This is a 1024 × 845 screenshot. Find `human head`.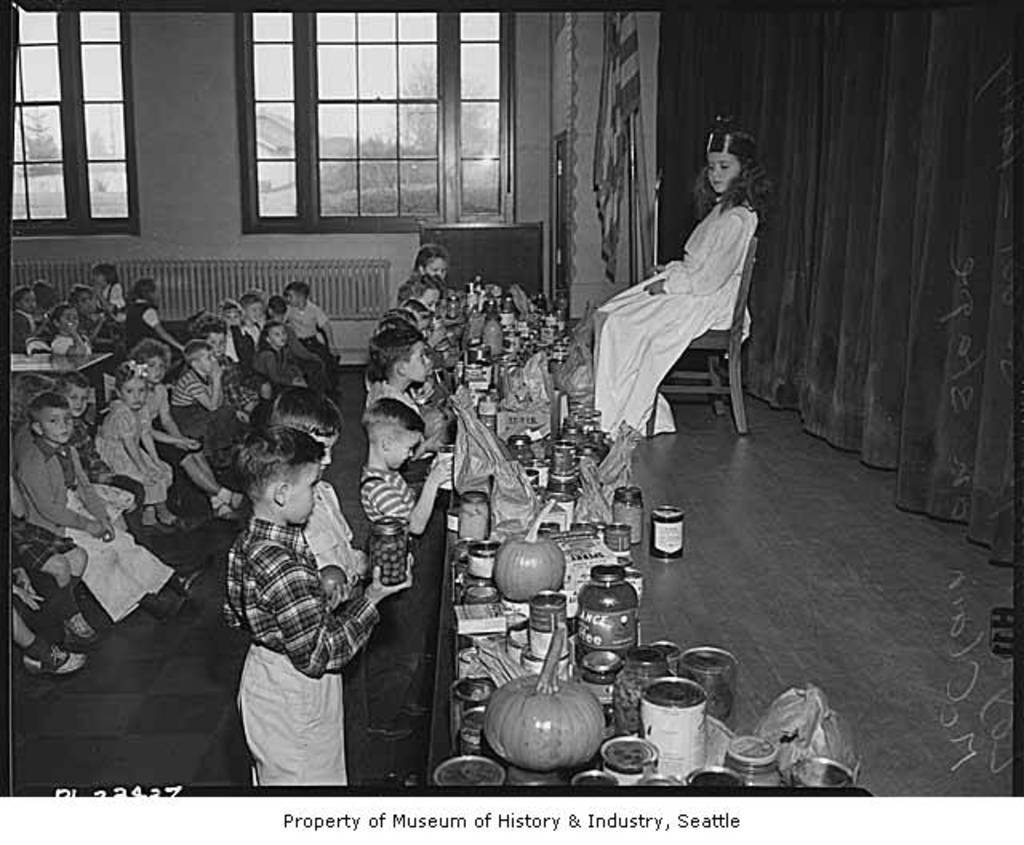
Bounding box: 374 331 432 382.
